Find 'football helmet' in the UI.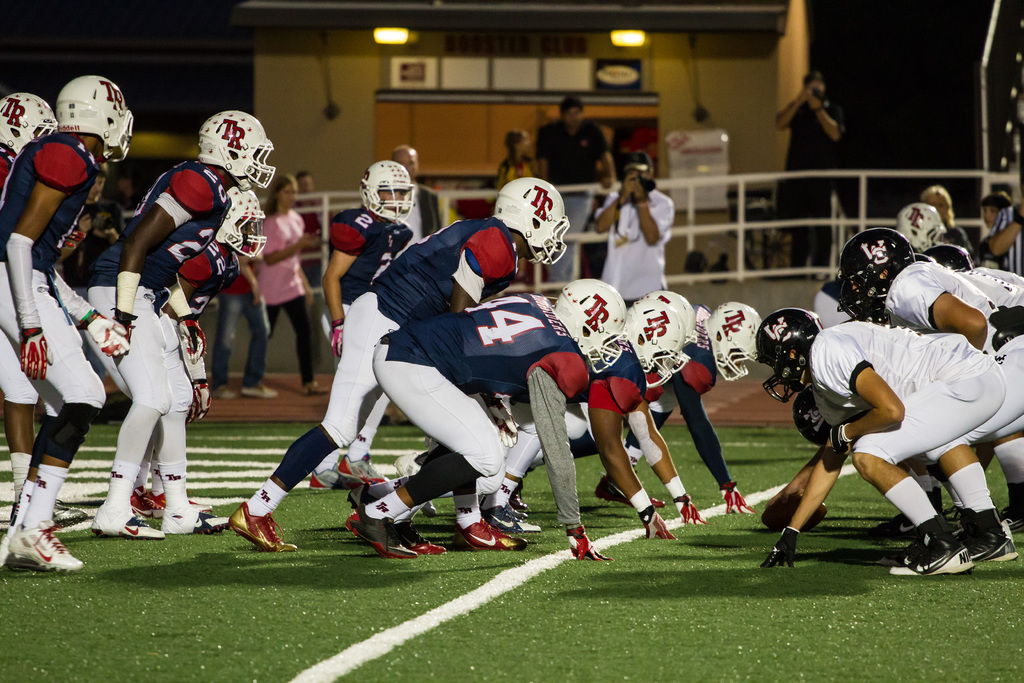
UI element at detection(838, 229, 908, 320).
